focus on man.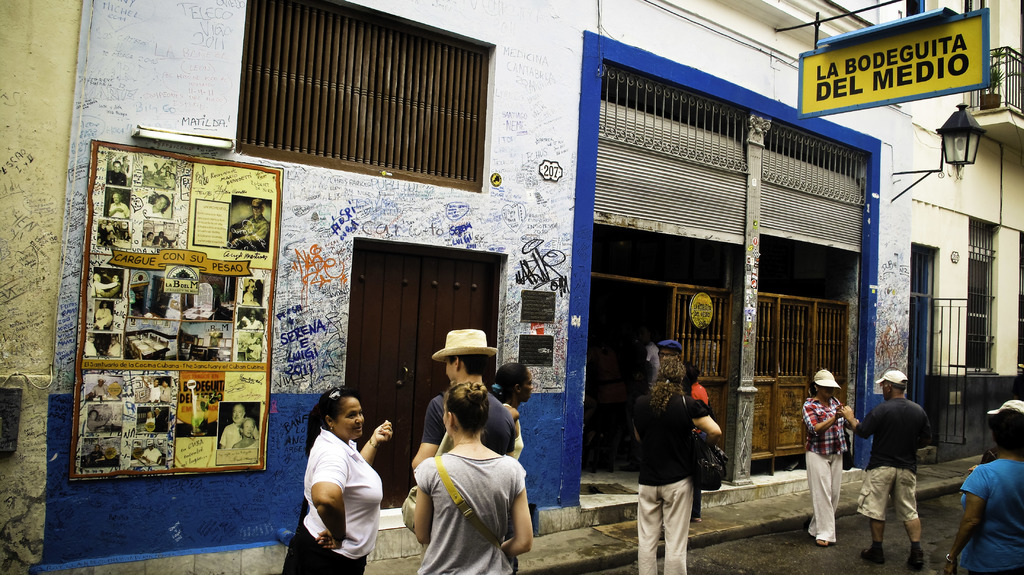
Focused at select_region(88, 378, 111, 399).
